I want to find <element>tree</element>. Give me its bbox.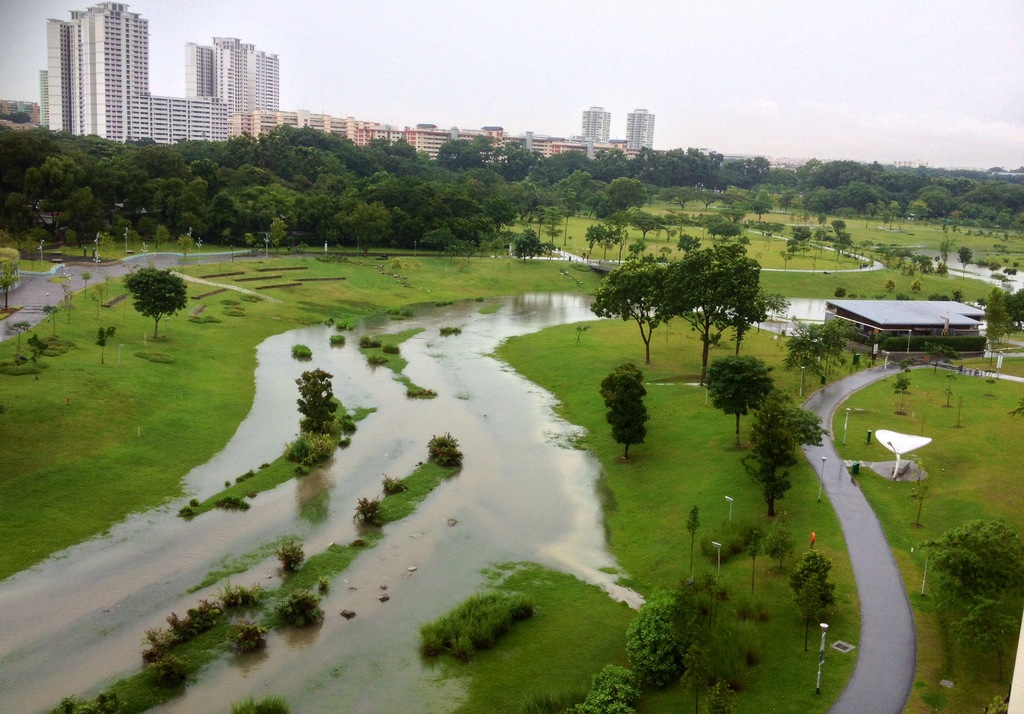
738/390/827/520.
